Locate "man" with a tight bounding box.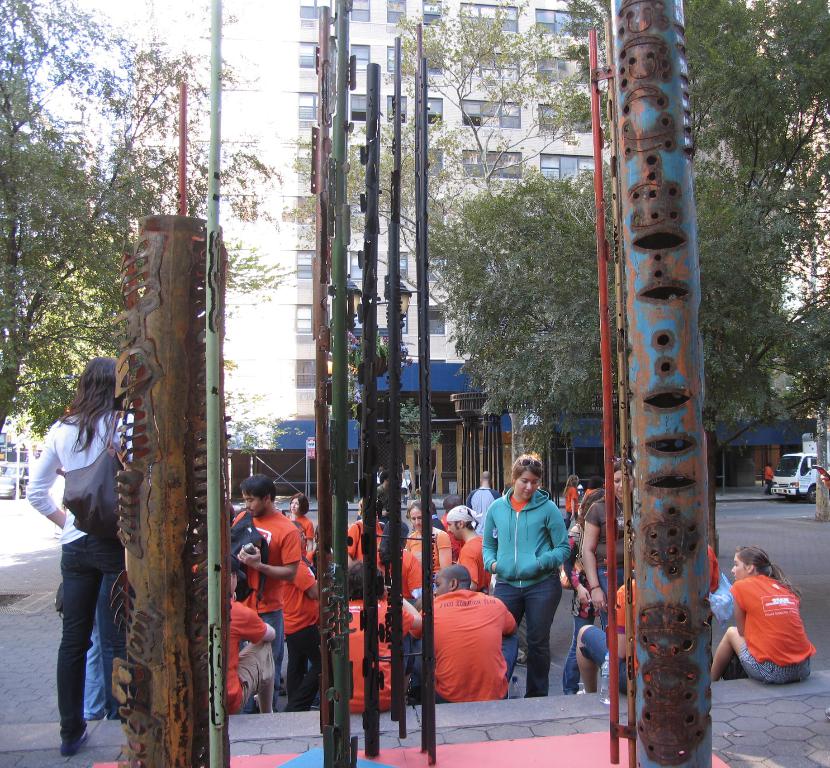
<bbox>469, 468, 505, 530</bbox>.
